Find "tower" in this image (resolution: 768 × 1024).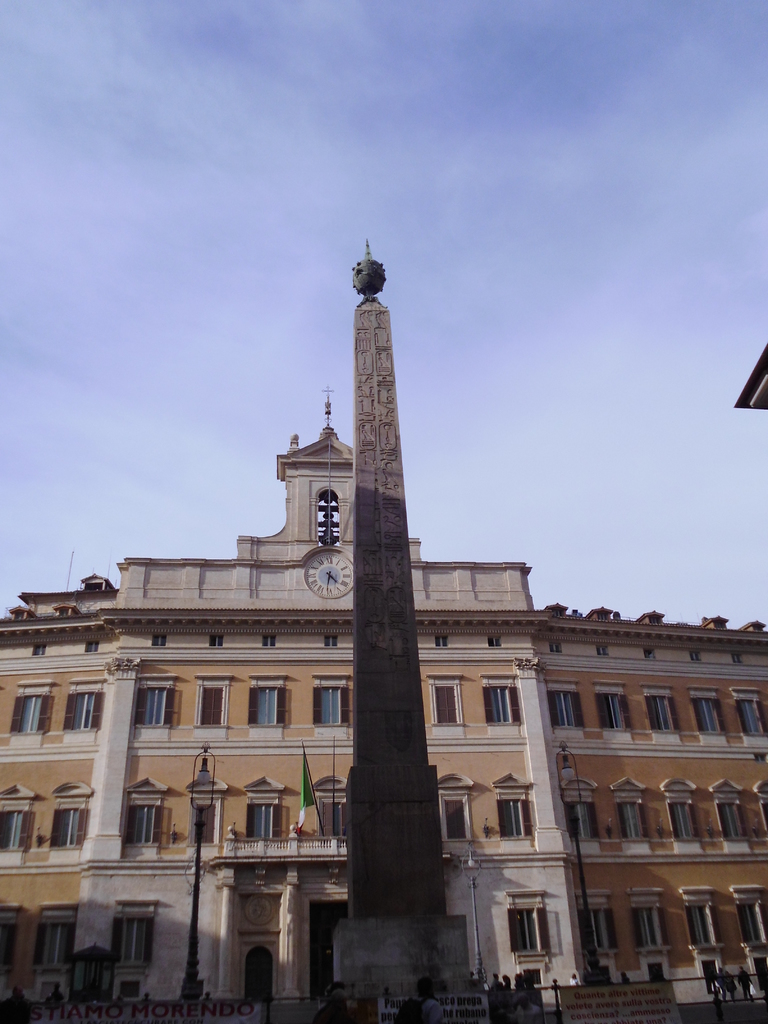
bbox(239, 400, 429, 559).
